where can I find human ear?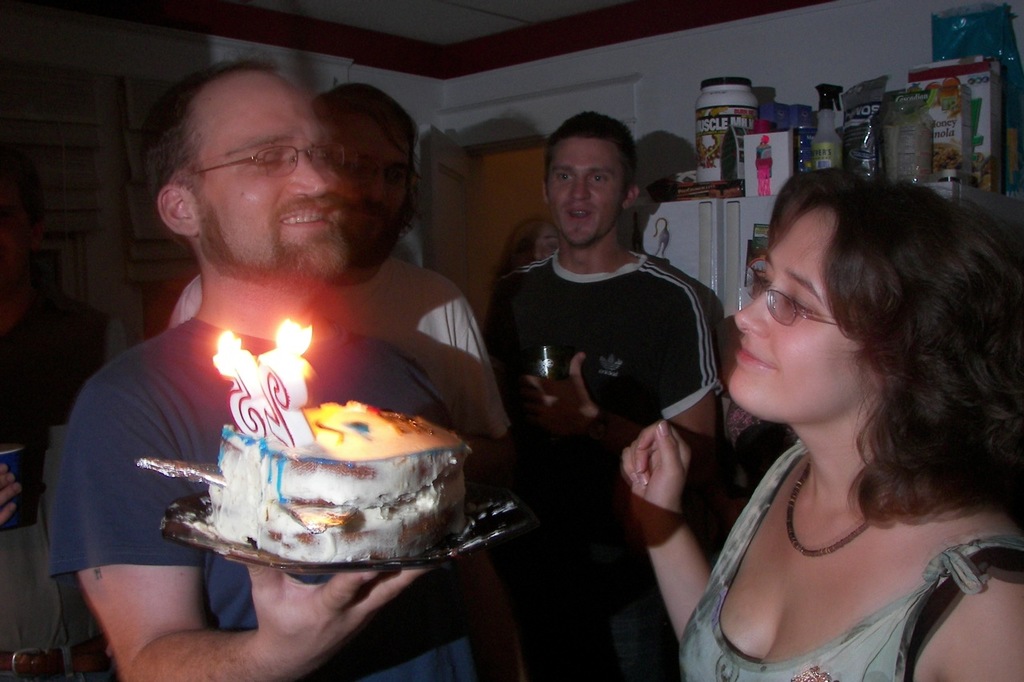
You can find it at region(620, 185, 641, 213).
